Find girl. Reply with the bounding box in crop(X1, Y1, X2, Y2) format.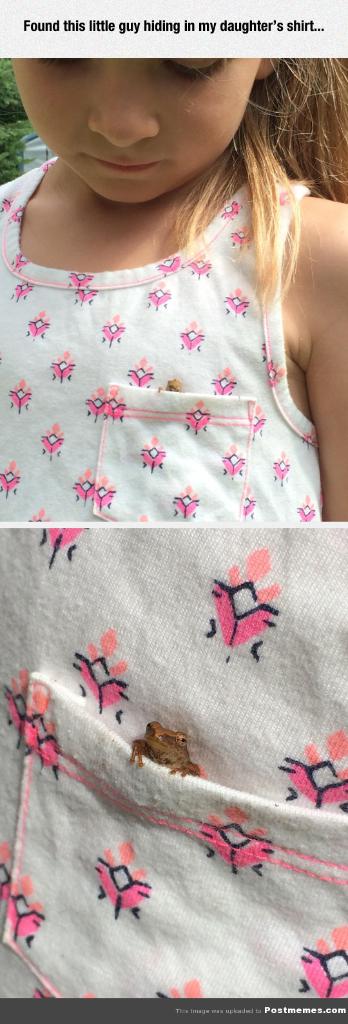
crop(0, 58, 347, 522).
